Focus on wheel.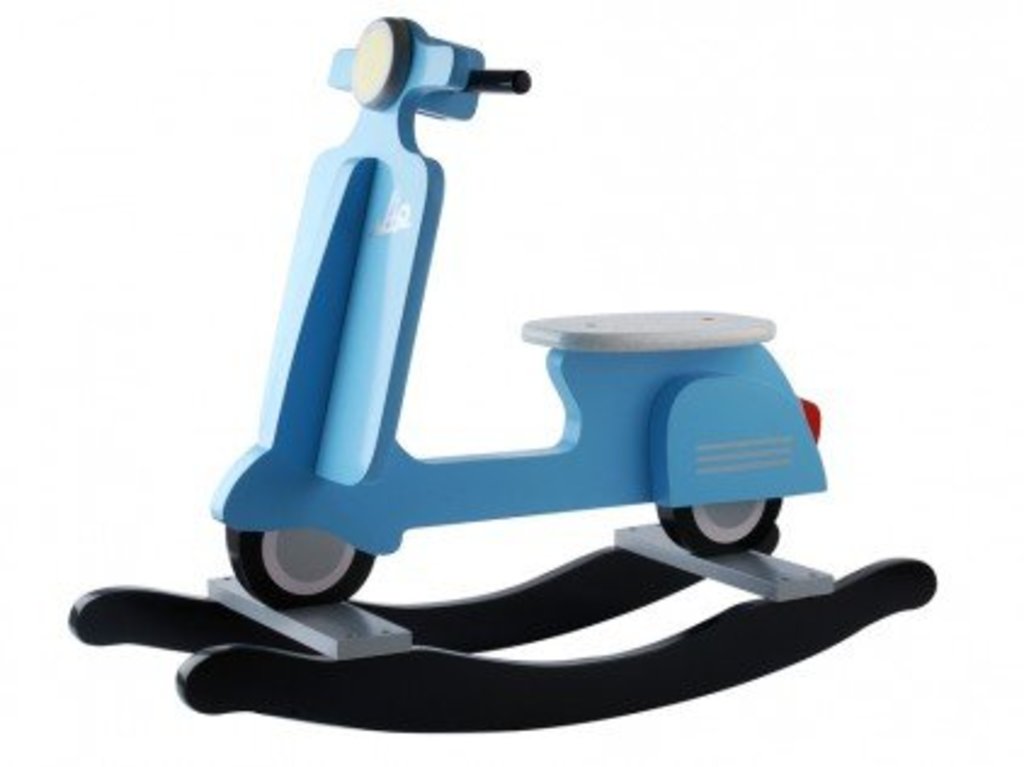
Focused at <box>223,529,371,614</box>.
